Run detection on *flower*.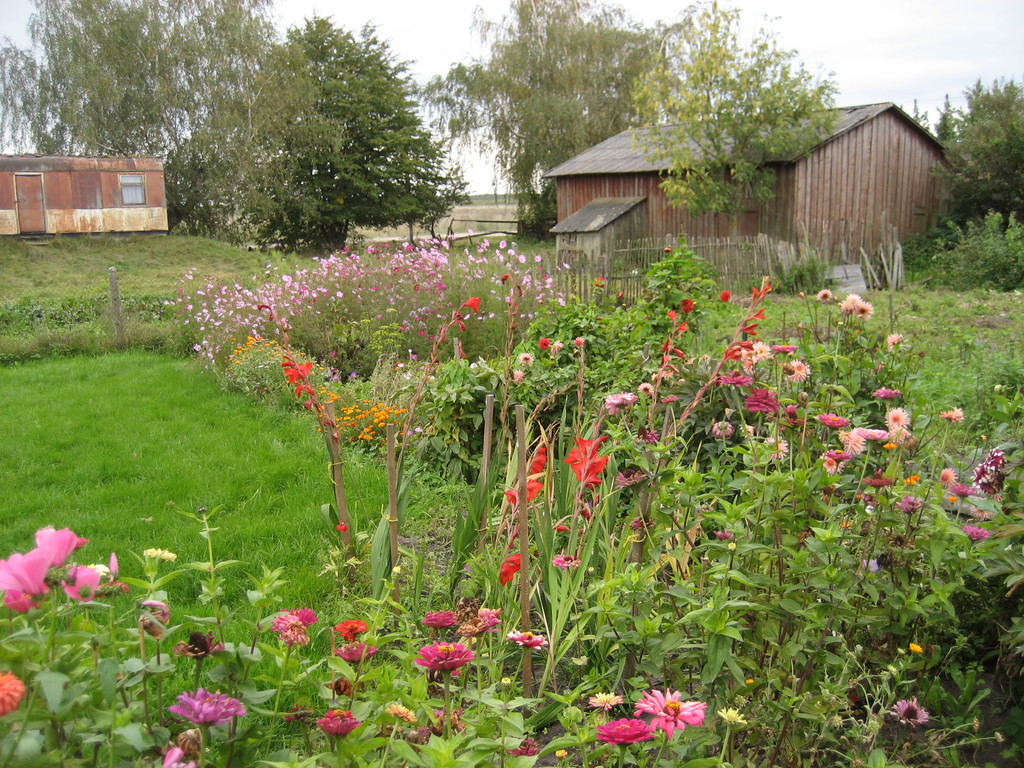
Result: 319, 708, 360, 736.
